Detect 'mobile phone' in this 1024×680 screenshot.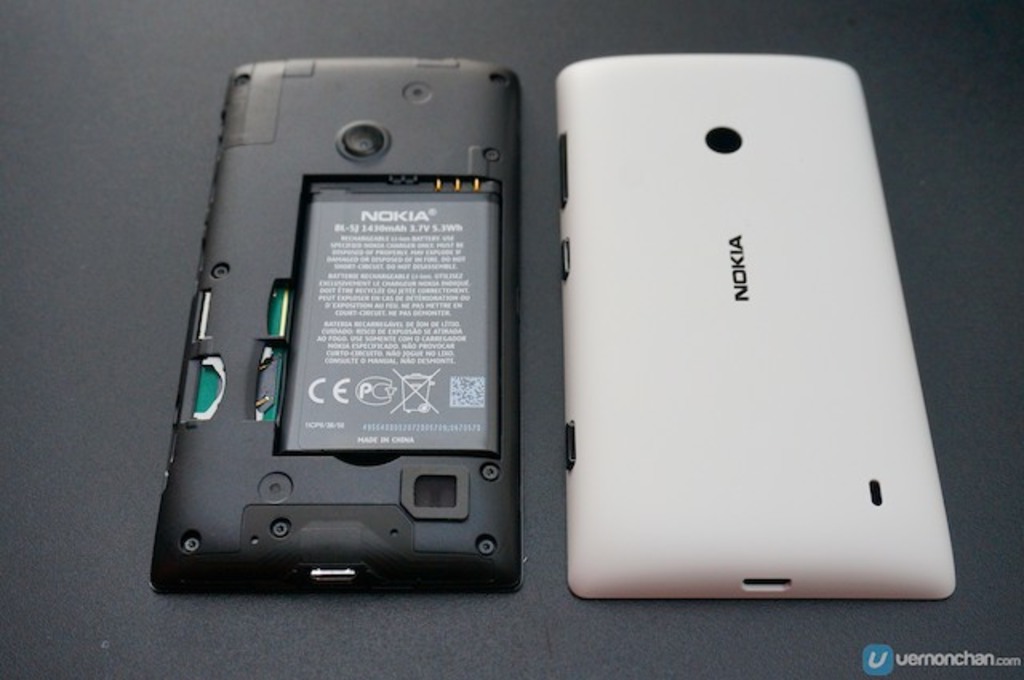
Detection: [158,34,557,602].
